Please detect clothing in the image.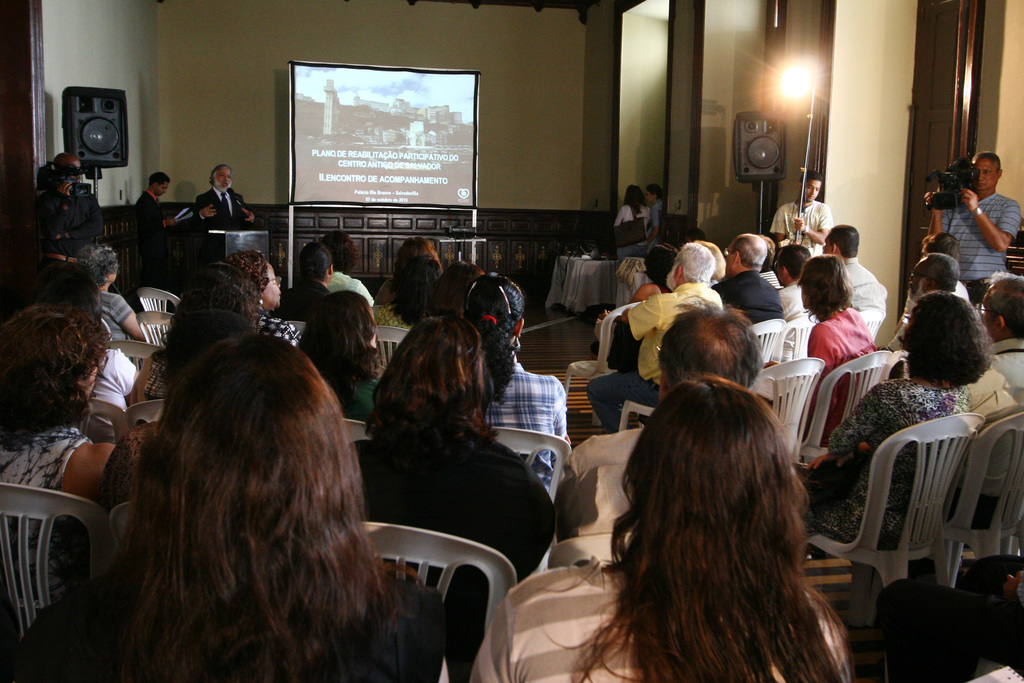
<bbox>325, 268, 376, 309</bbox>.
